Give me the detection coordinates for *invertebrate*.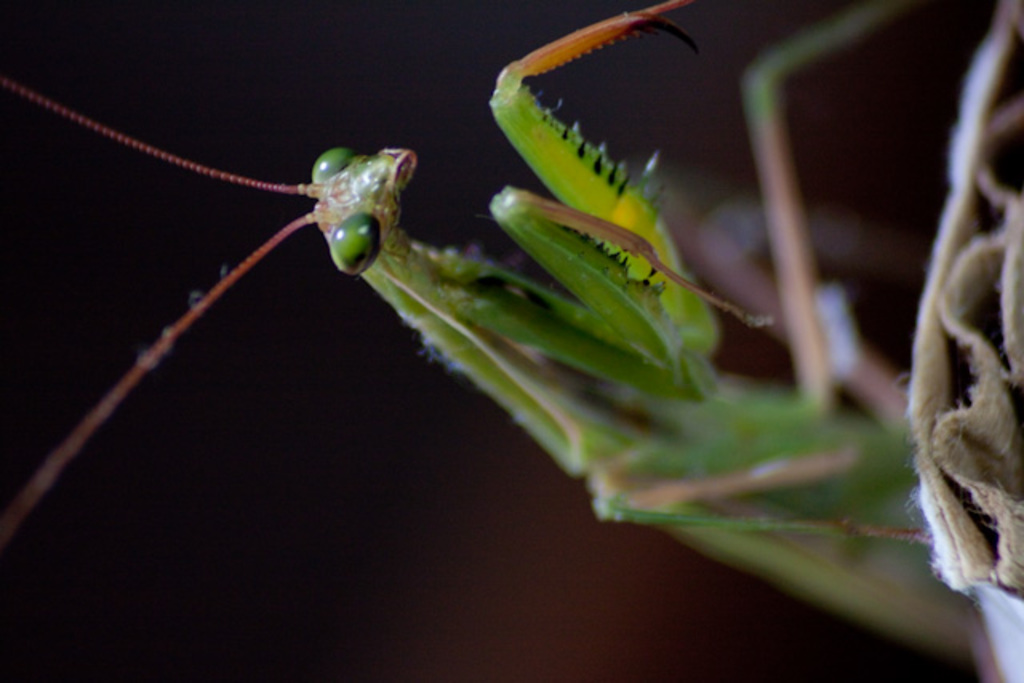
(x1=0, y1=3, x2=994, y2=651).
